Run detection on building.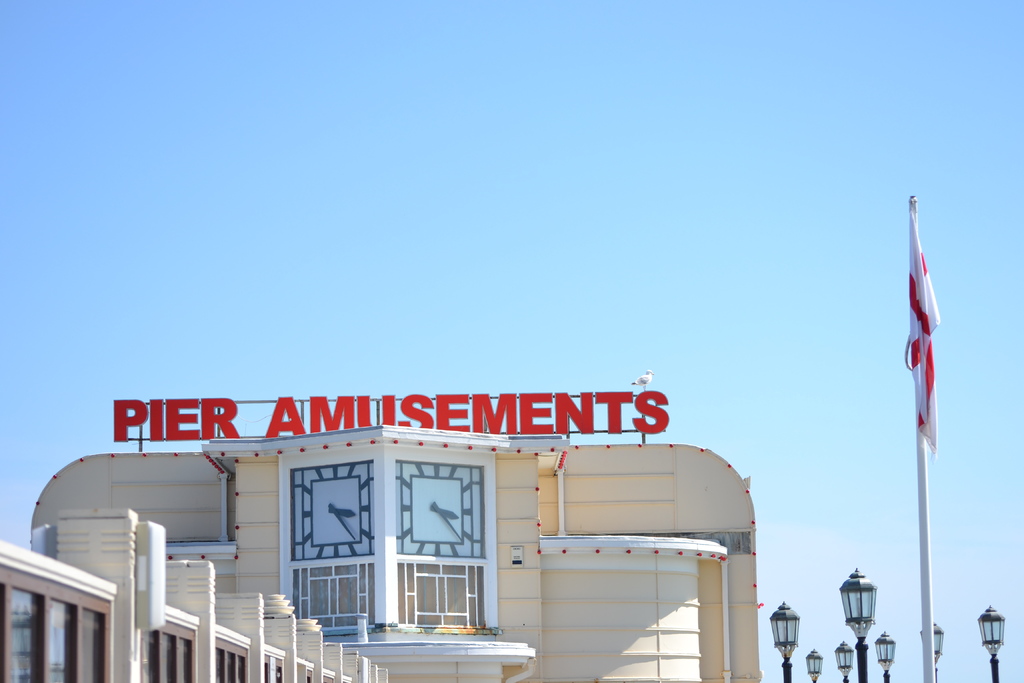
Result: l=0, t=419, r=762, b=680.
